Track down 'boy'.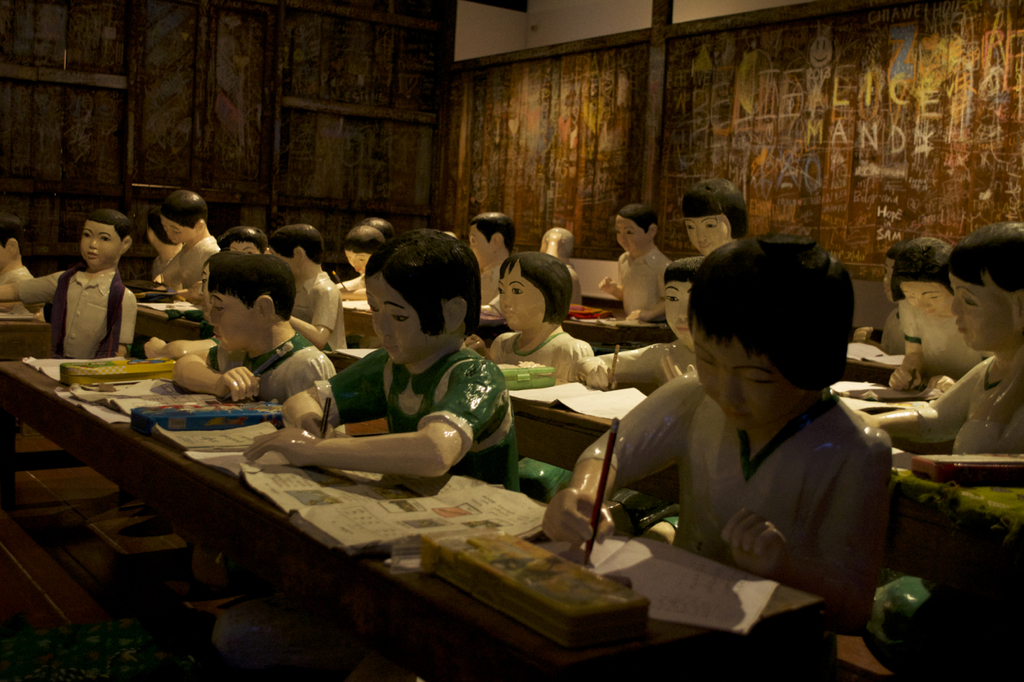
Tracked to rect(0, 225, 32, 325).
